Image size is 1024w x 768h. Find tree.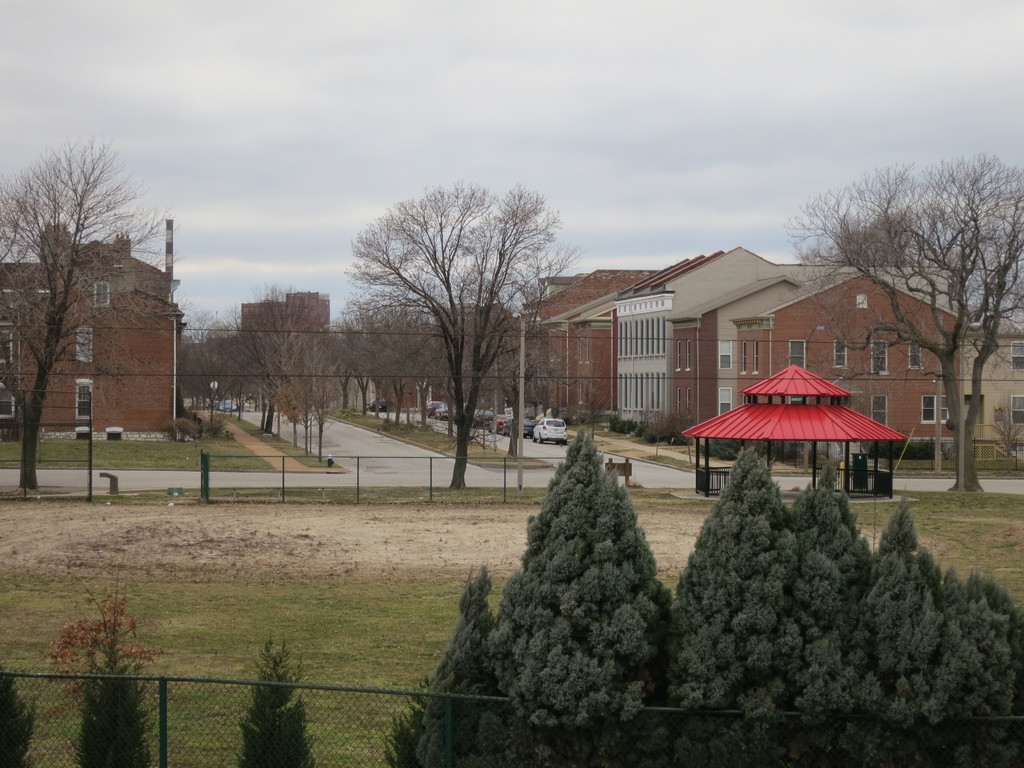
Rect(235, 280, 354, 472).
